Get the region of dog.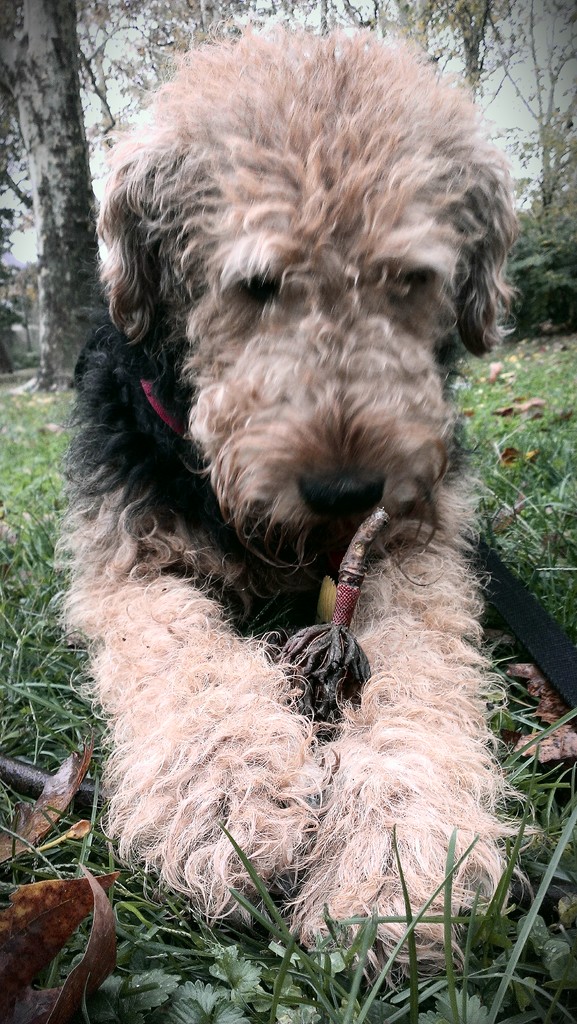
48:15:524:995.
